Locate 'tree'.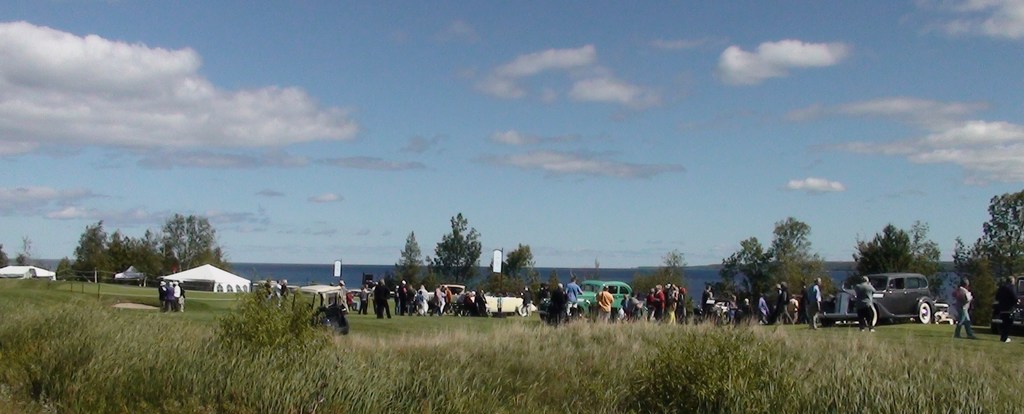
Bounding box: [left=964, top=254, right=995, bottom=327].
